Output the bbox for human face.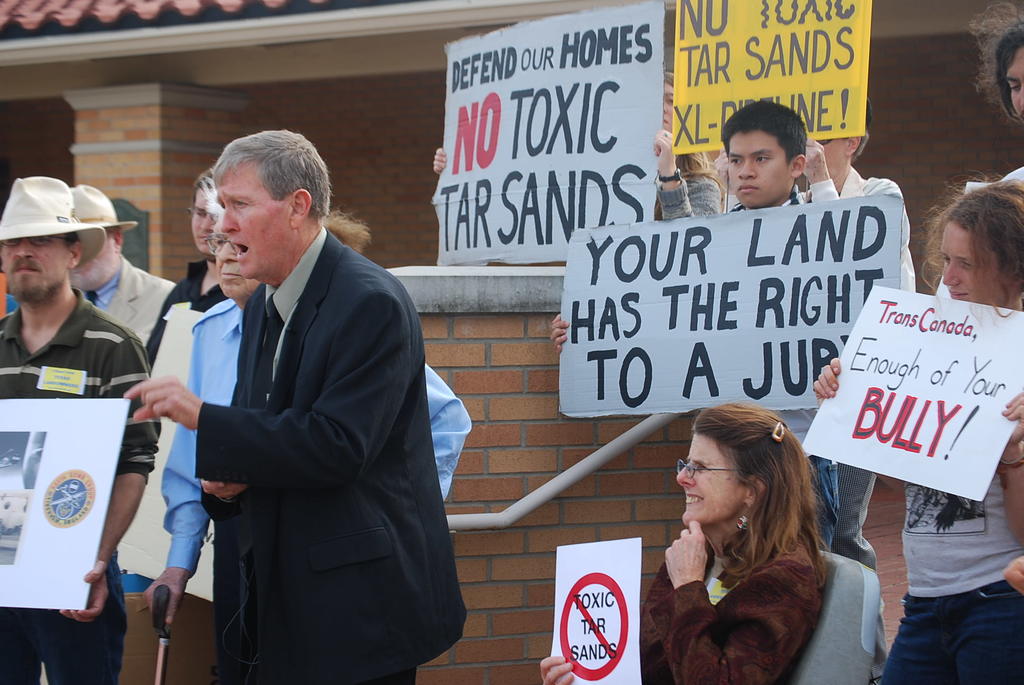
<bbox>999, 47, 1023, 124</bbox>.
